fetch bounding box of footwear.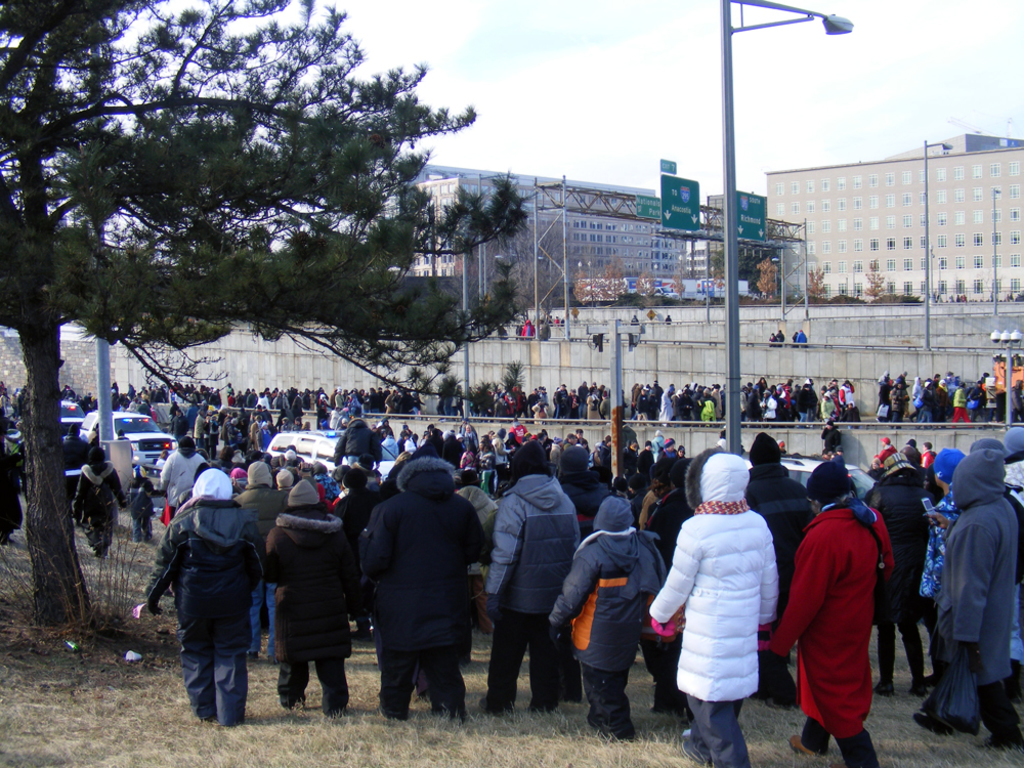
Bbox: bbox=[677, 726, 717, 767].
